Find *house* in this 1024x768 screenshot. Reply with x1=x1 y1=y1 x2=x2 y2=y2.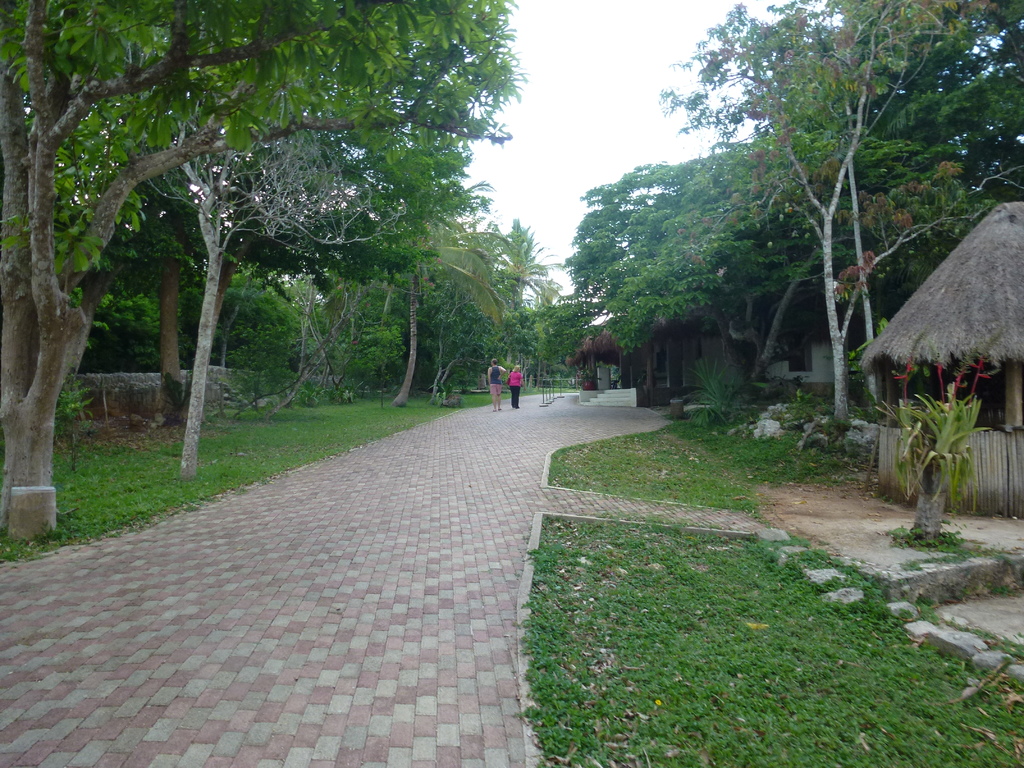
x1=861 y1=203 x2=1023 y2=524.
